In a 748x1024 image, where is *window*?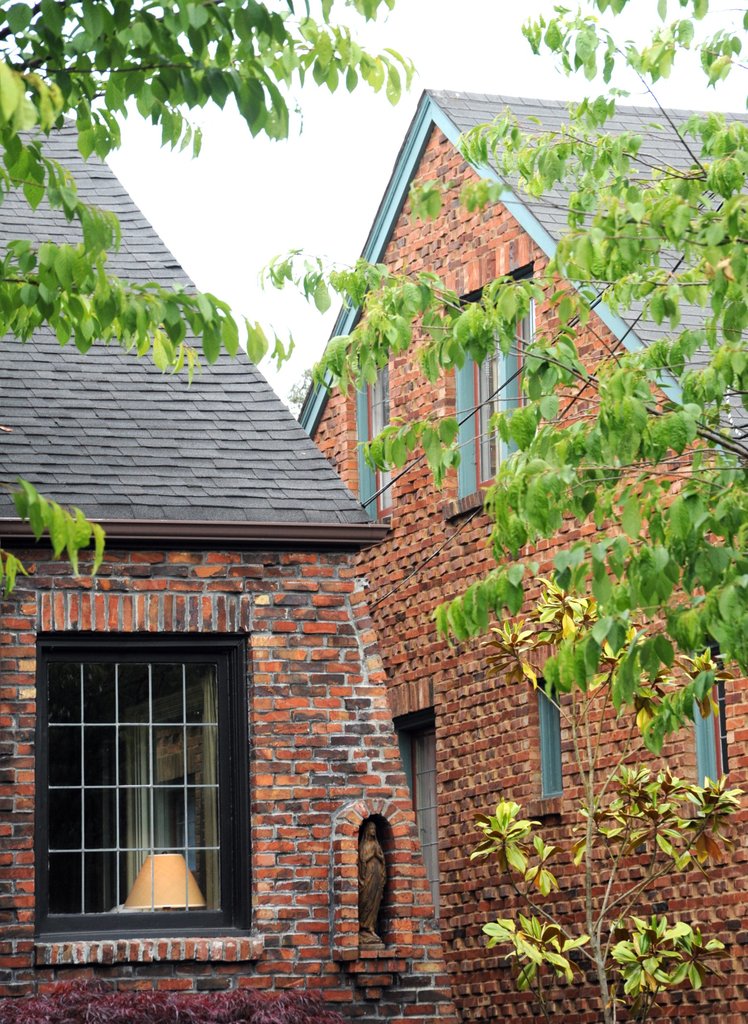
l=446, t=260, r=539, b=516.
